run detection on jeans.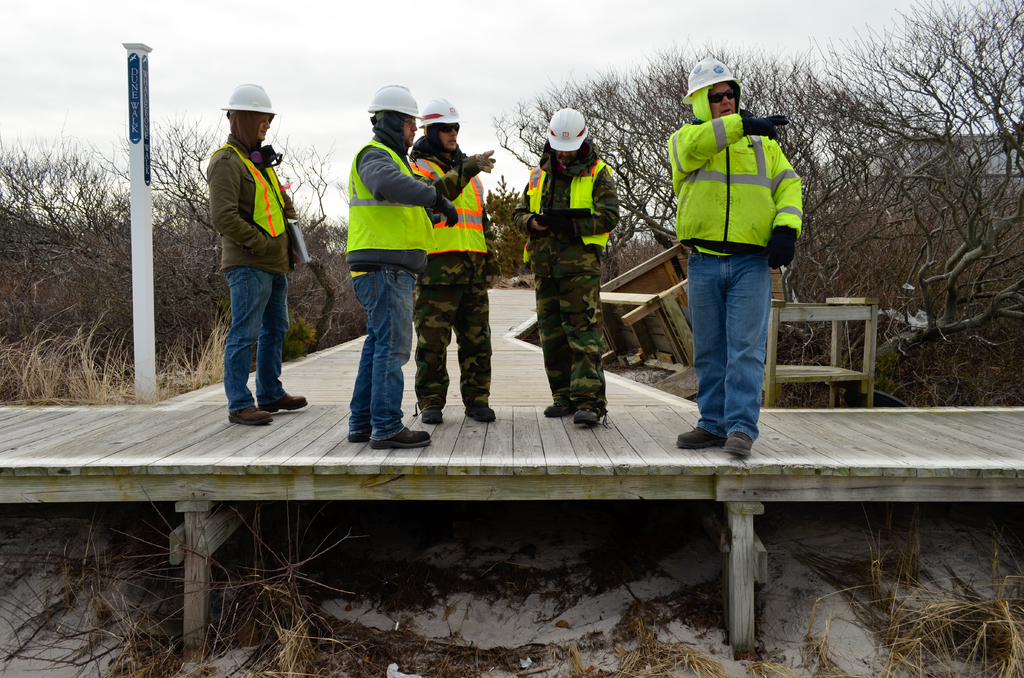
Result: x1=676 y1=232 x2=778 y2=458.
